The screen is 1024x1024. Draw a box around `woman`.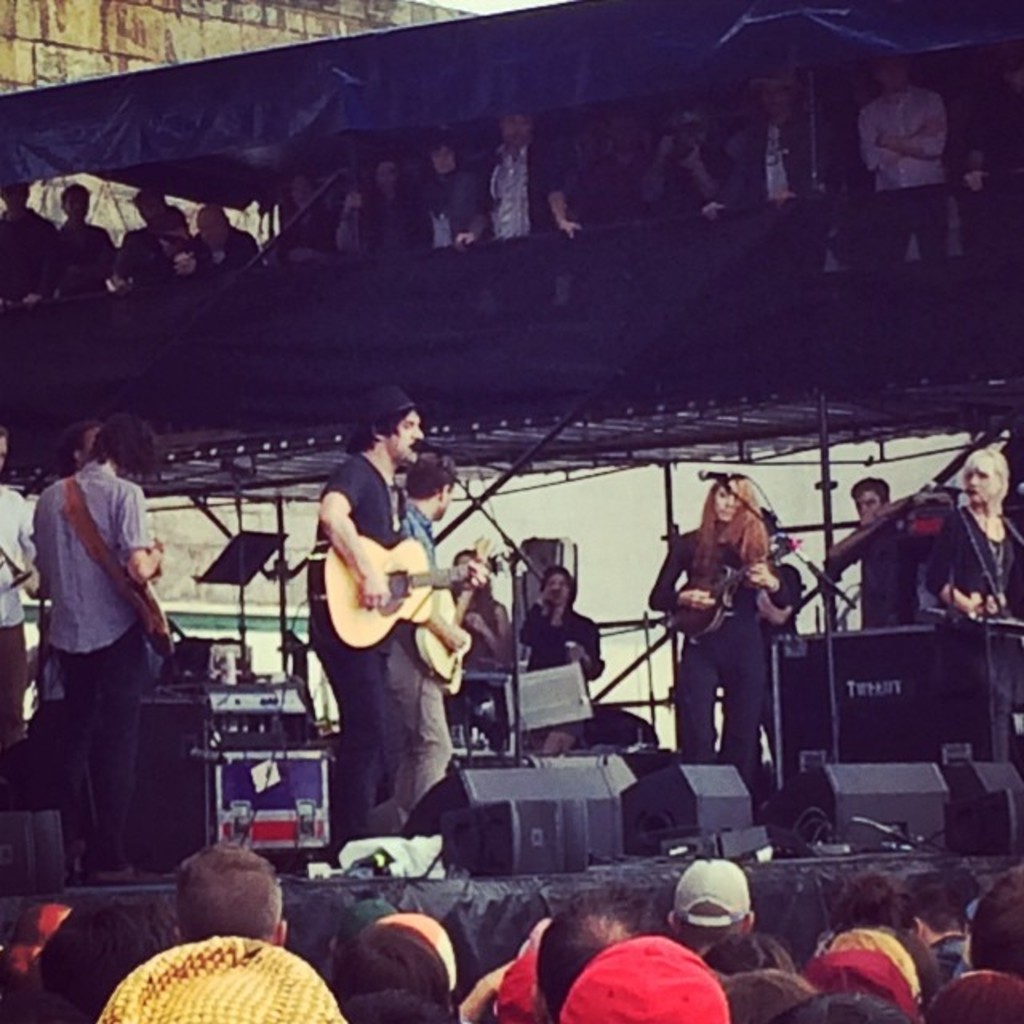
<box>410,133,469,248</box>.
